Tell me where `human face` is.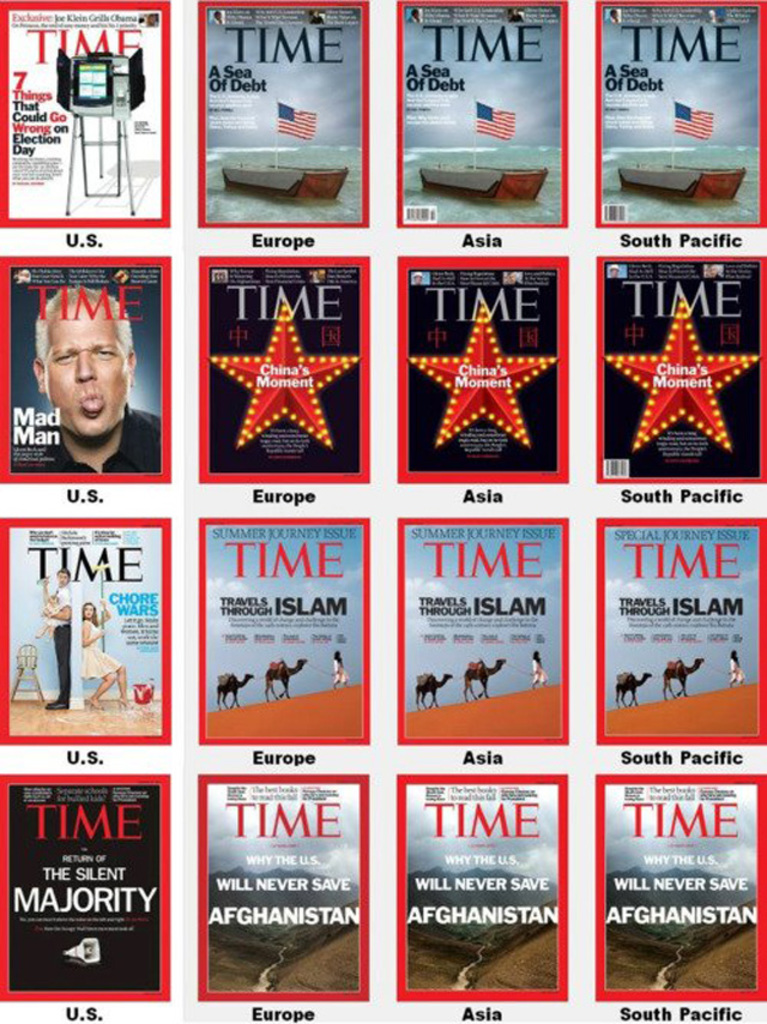
`human face` is at <region>79, 594, 101, 625</region>.
